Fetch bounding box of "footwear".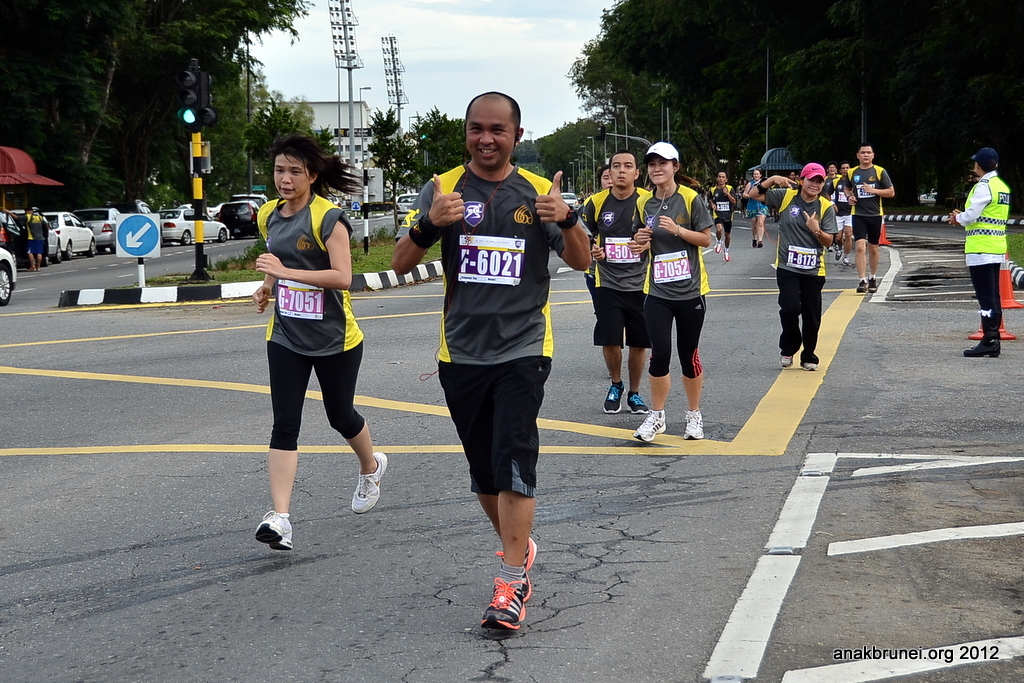
Bbox: (x1=963, y1=340, x2=1001, y2=357).
